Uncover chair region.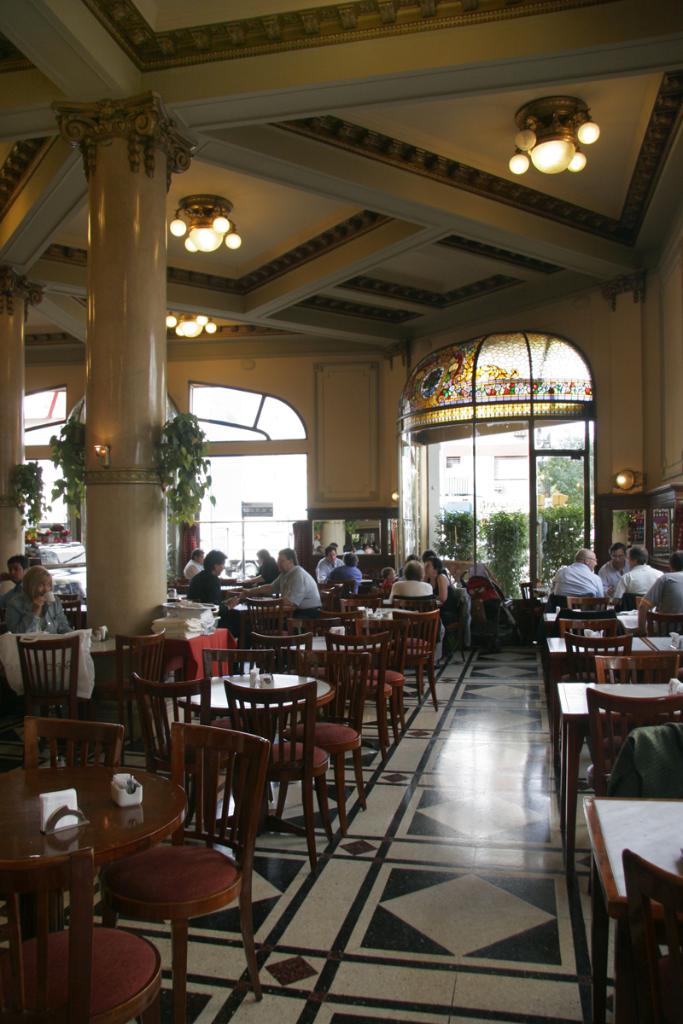
Uncovered: box(556, 611, 633, 633).
